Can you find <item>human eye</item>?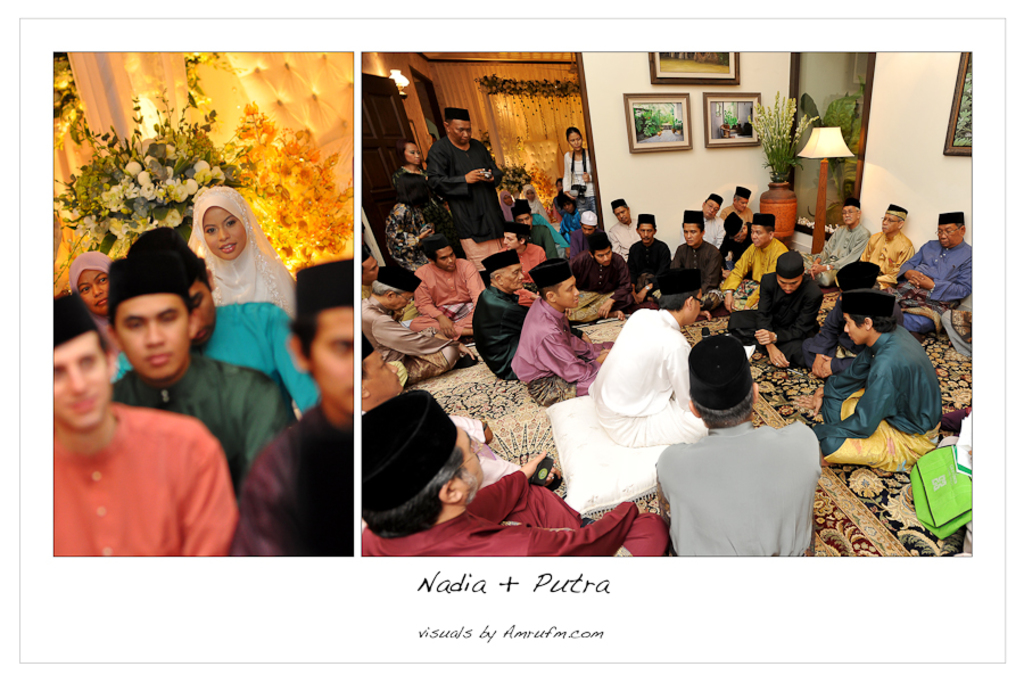
Yes, bounding box: left=407, top=149, right=419, bottom=158.
